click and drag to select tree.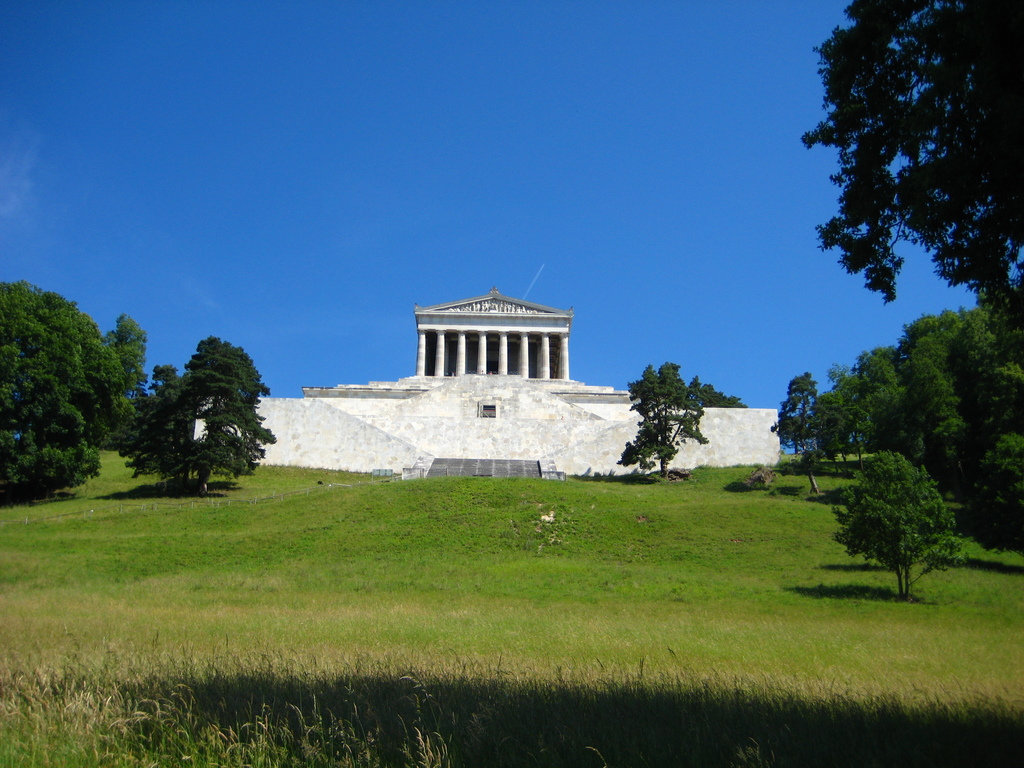
Selection: x1=127 y1=333 x2=277 y2=500.
